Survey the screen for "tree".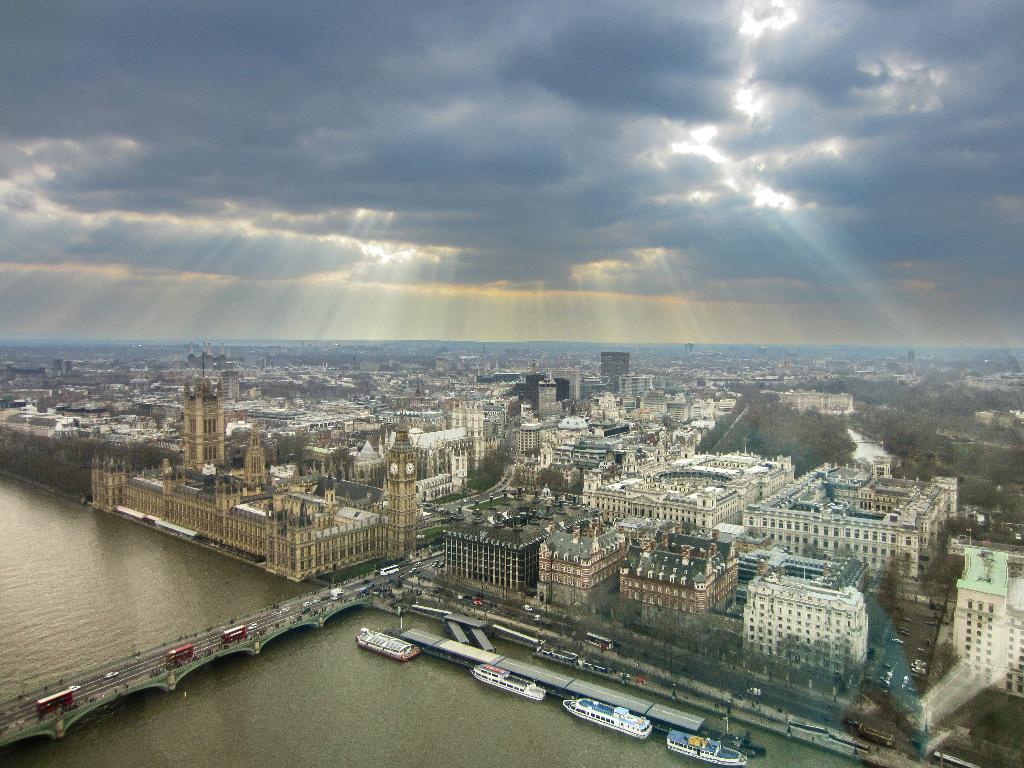
Survey found: 916/556/968/600.
